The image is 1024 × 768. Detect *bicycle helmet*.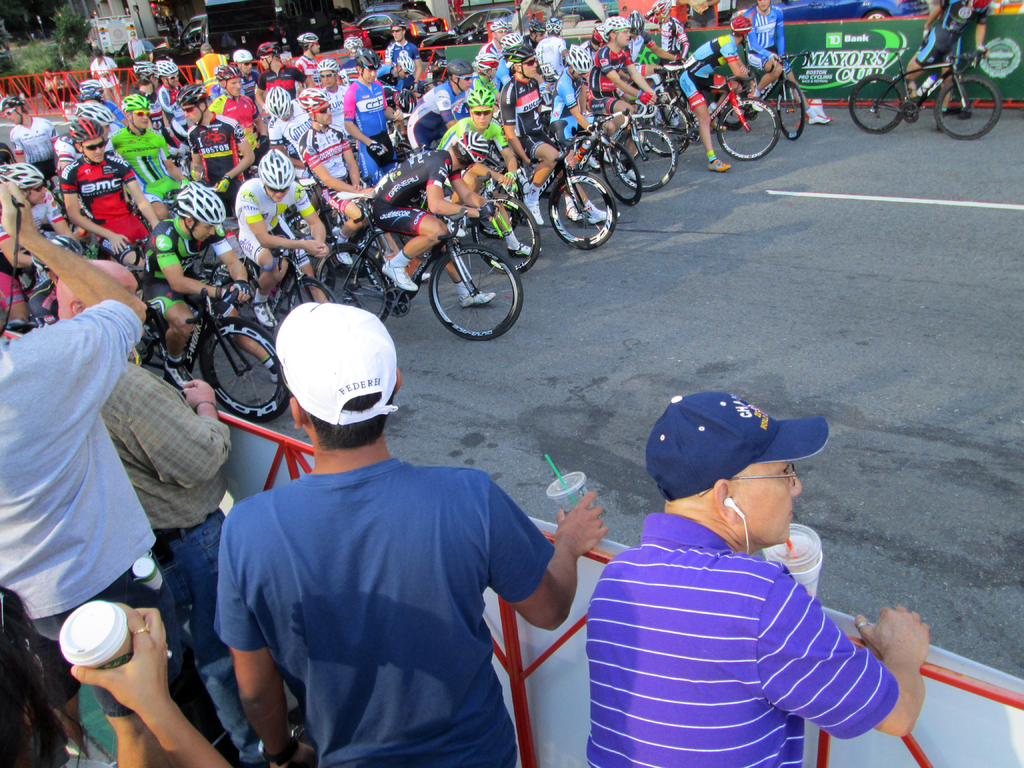
Detection: [571, 45, 595, 68].
